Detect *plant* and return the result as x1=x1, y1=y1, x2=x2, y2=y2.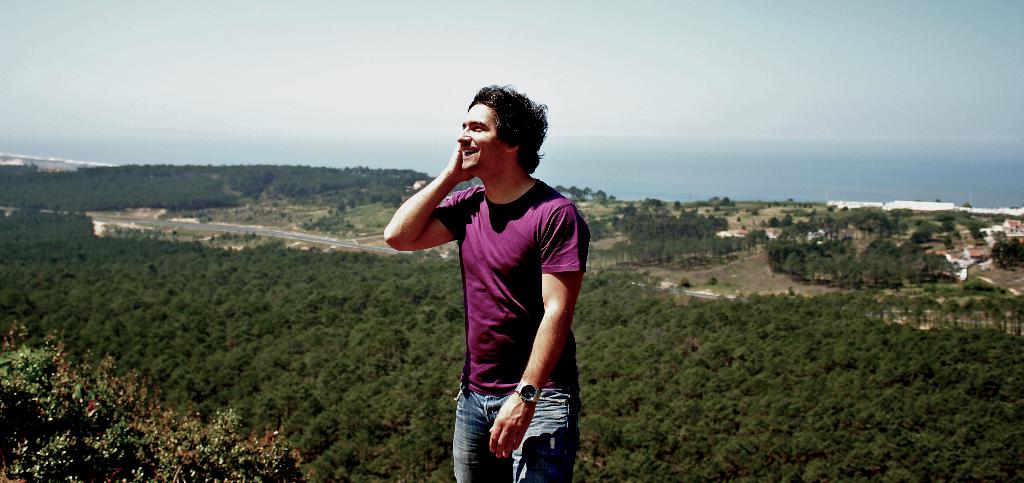
x1=1001, y1=288, x2=1005, y2=294.
